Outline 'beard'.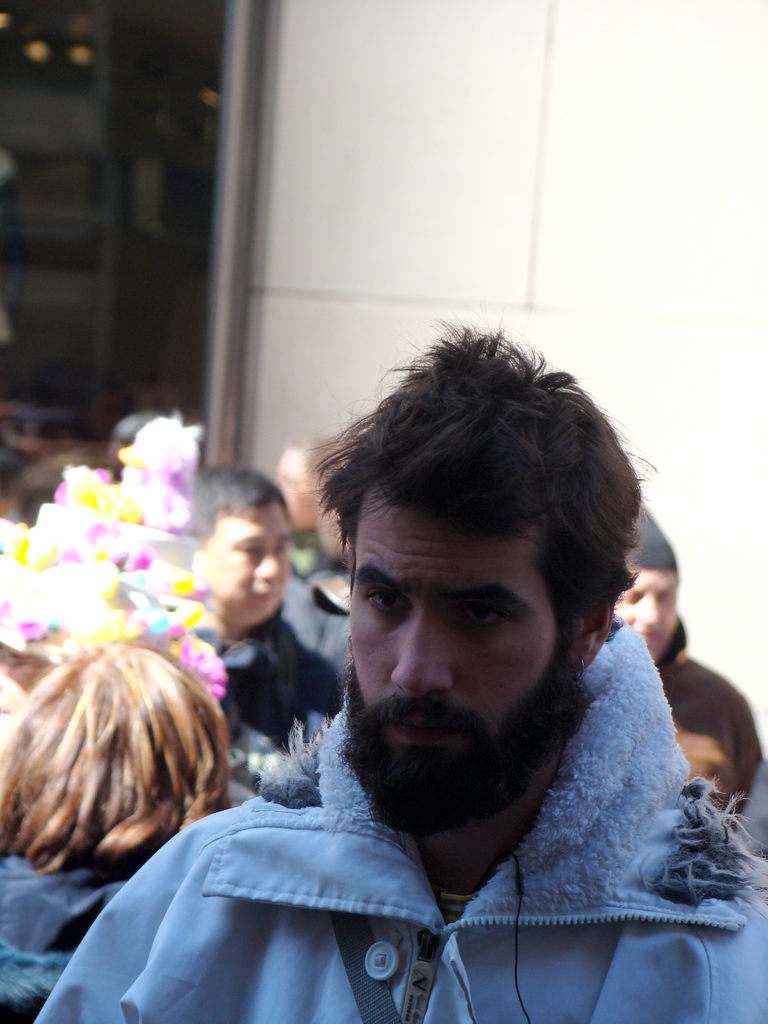
Outline: rect(331, 661, 605, 847).
